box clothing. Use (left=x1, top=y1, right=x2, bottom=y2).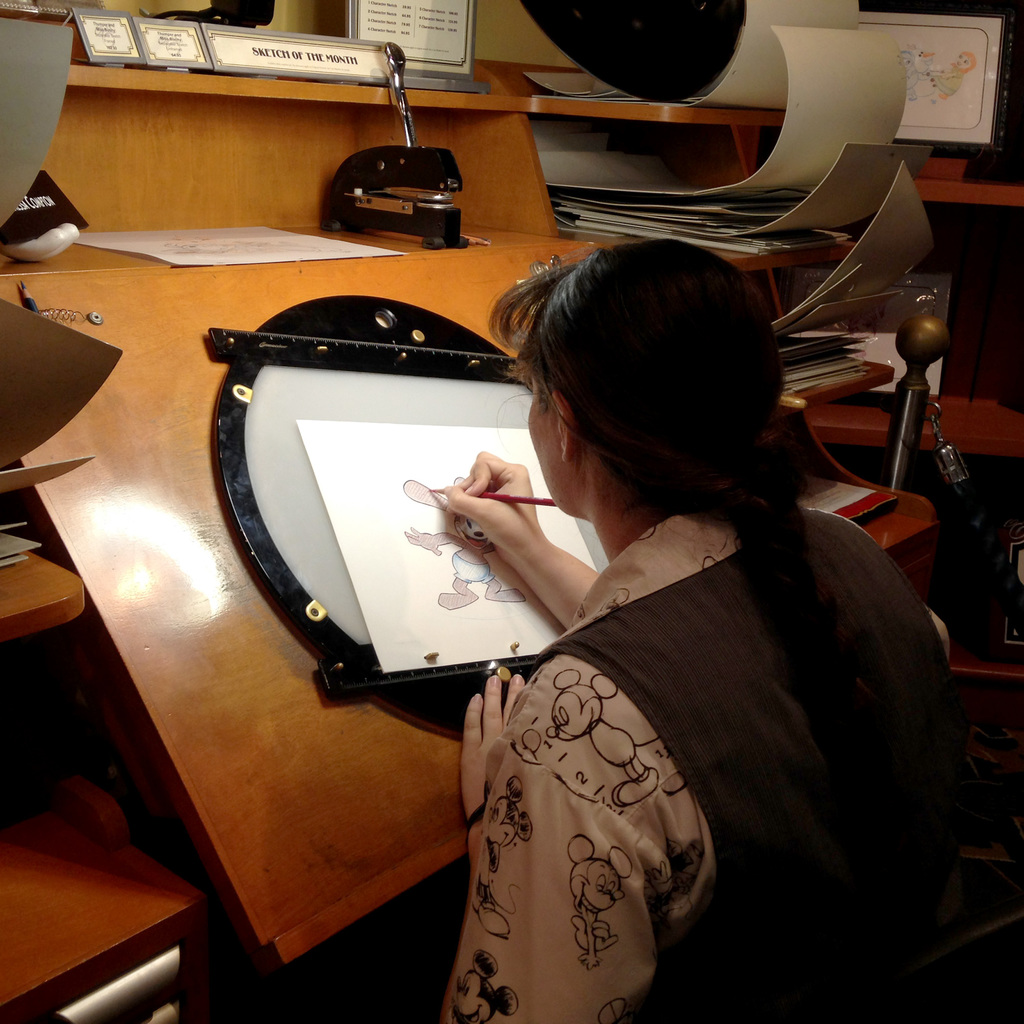
(left=449, top=515, right=960, bottom=1023).
